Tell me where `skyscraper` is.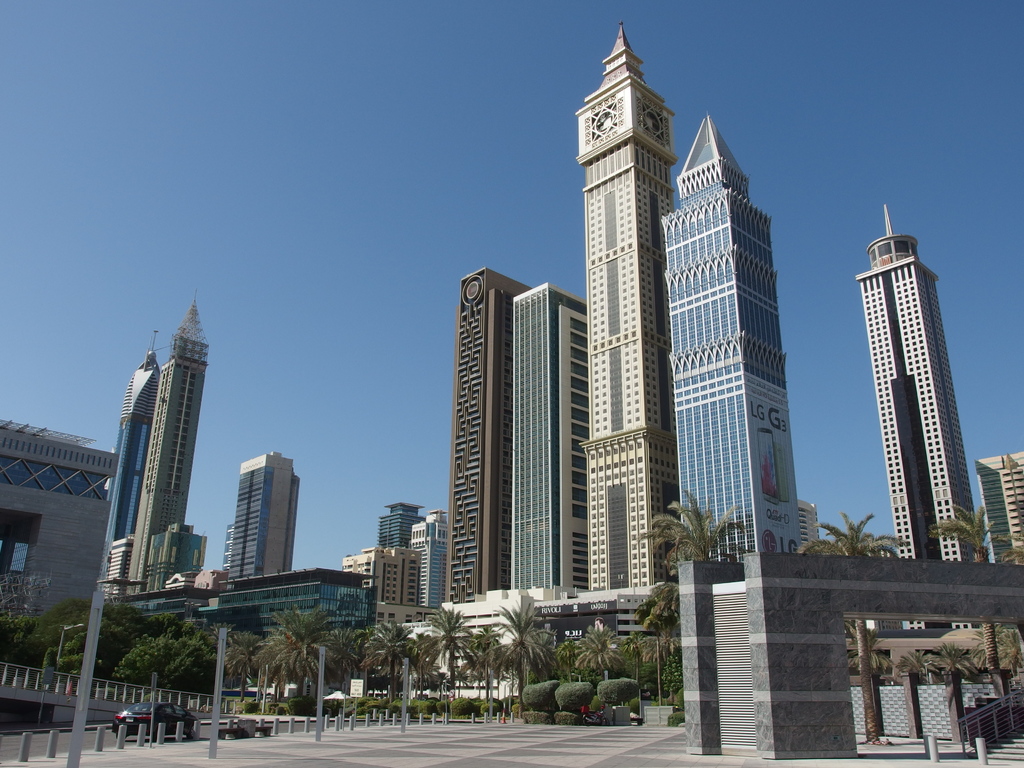
`skyscraper` is at <box>572,22,678,663</box>.
